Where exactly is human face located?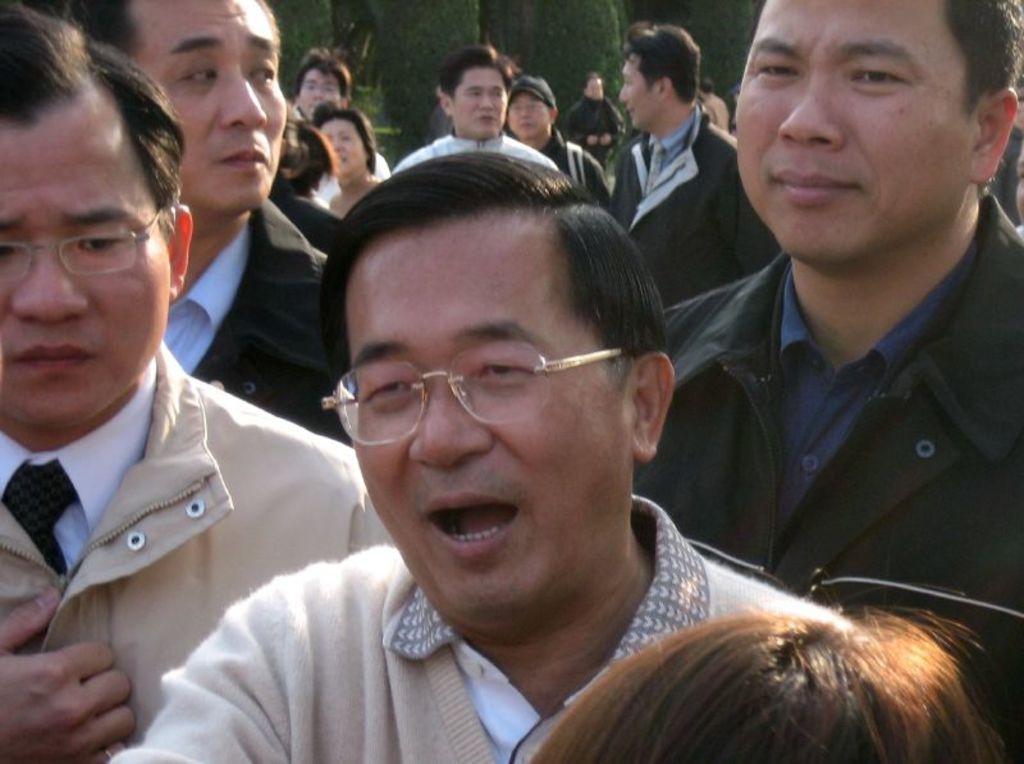
Its bounding box is (left=0, top=92, right=170, bottom=424).
